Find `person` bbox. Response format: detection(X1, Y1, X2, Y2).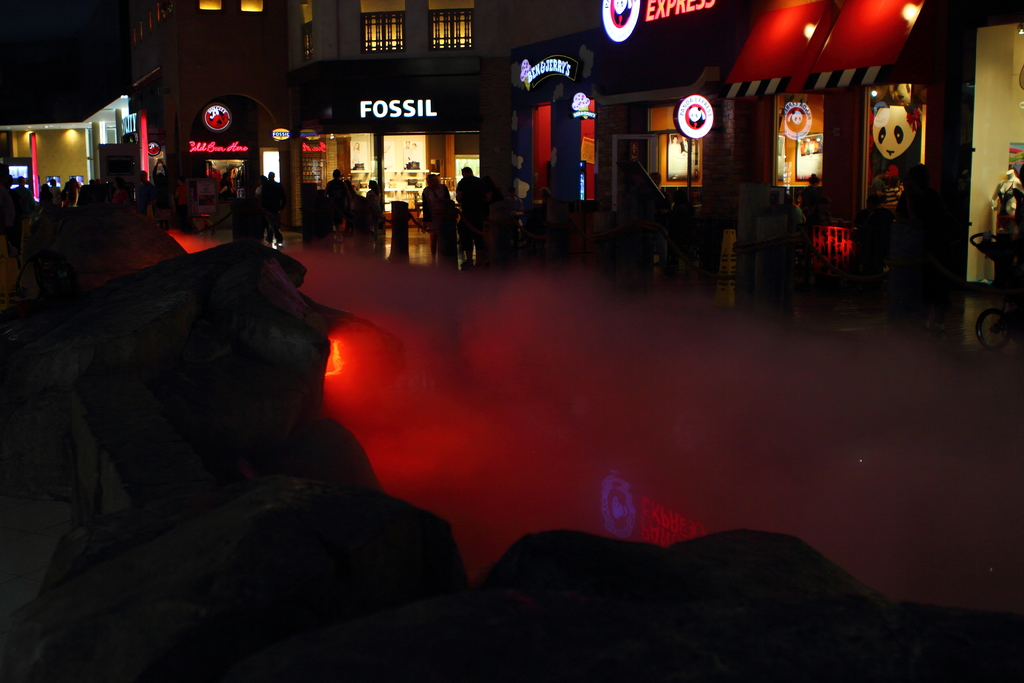
detection(424, 175, 456, 260).
